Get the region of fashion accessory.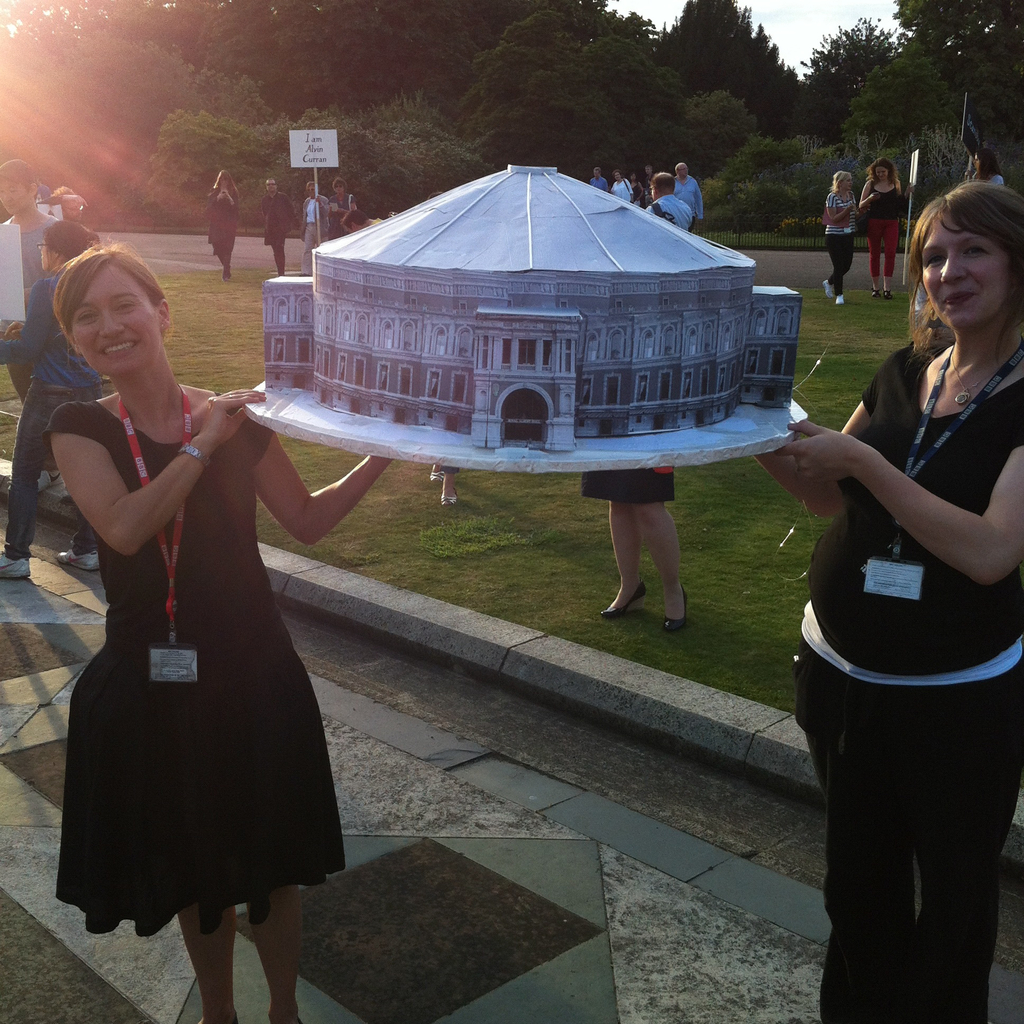
176 444 212 468.
